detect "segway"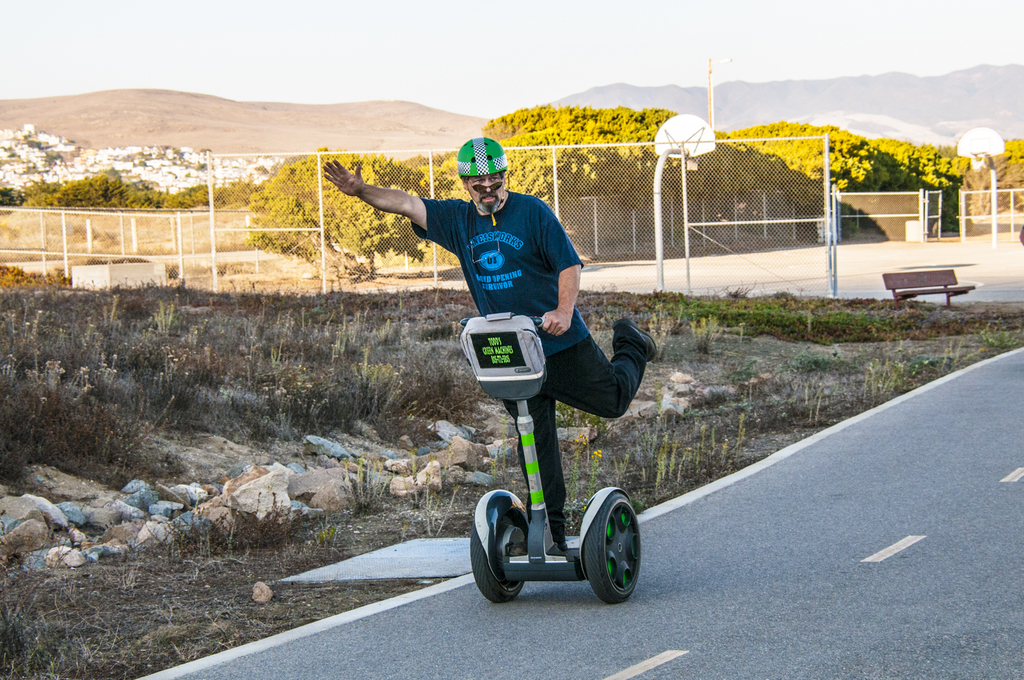
bbox=(468, 311, 642, 604)
